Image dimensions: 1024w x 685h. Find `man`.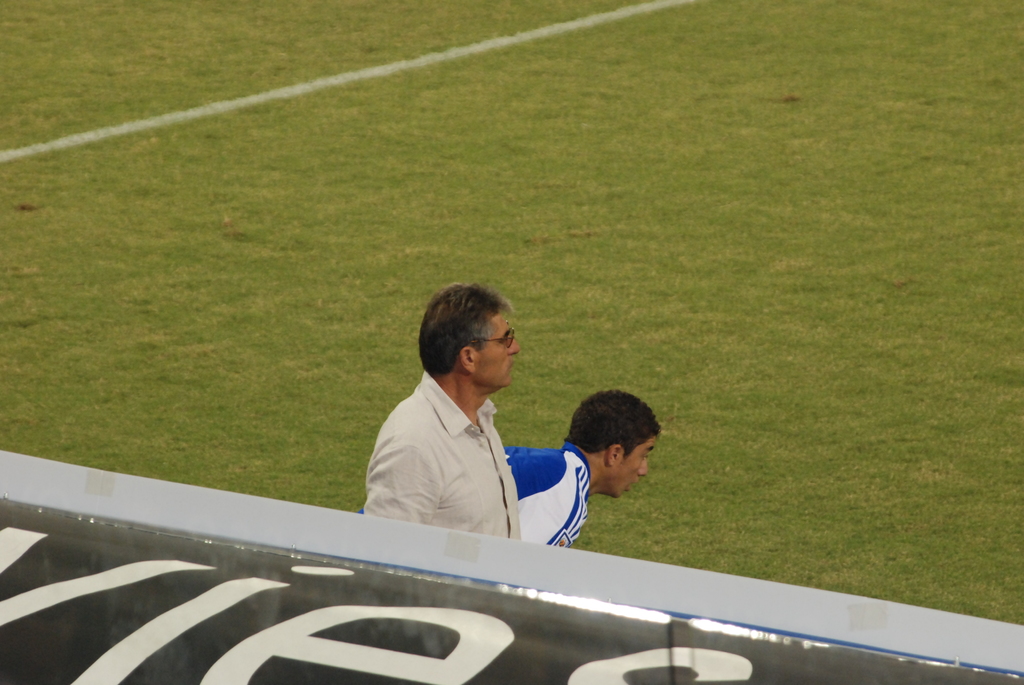
359:281:523:539.
